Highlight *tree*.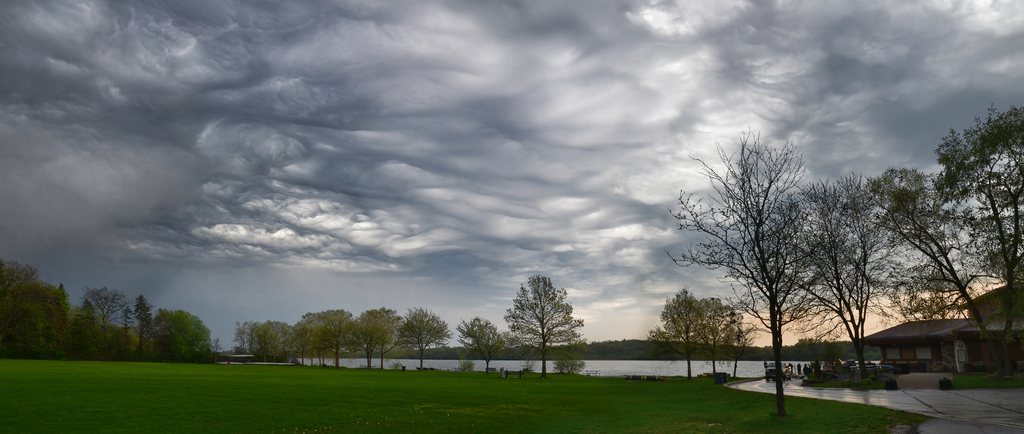
Highlighted region: [230,323,255,362].
